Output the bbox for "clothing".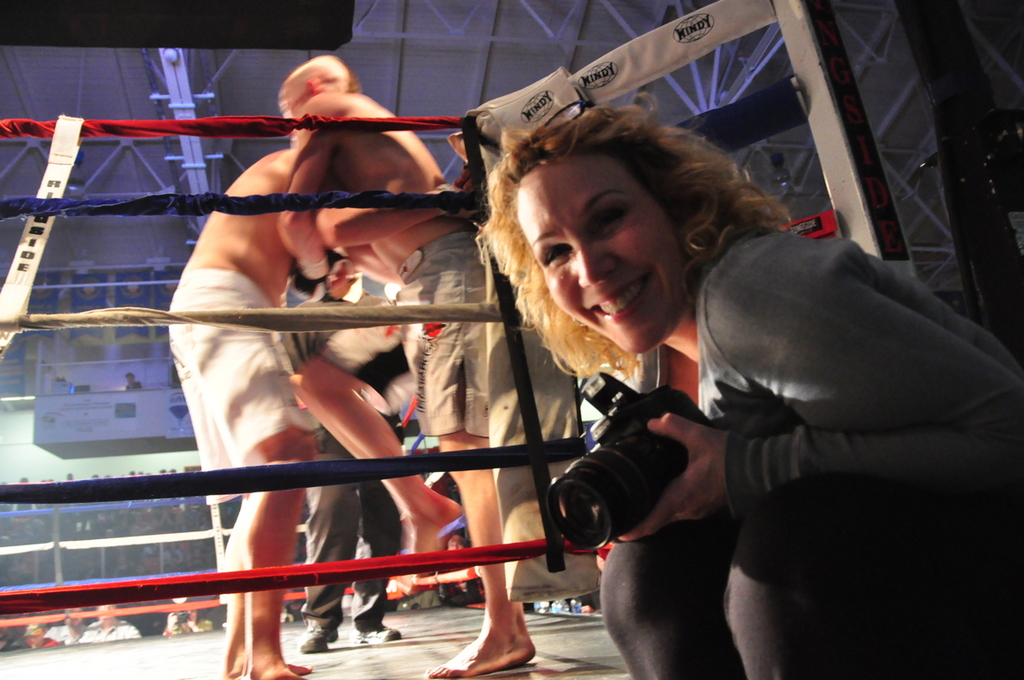
<bbox>296, 431, 414, 636</bbox>.
